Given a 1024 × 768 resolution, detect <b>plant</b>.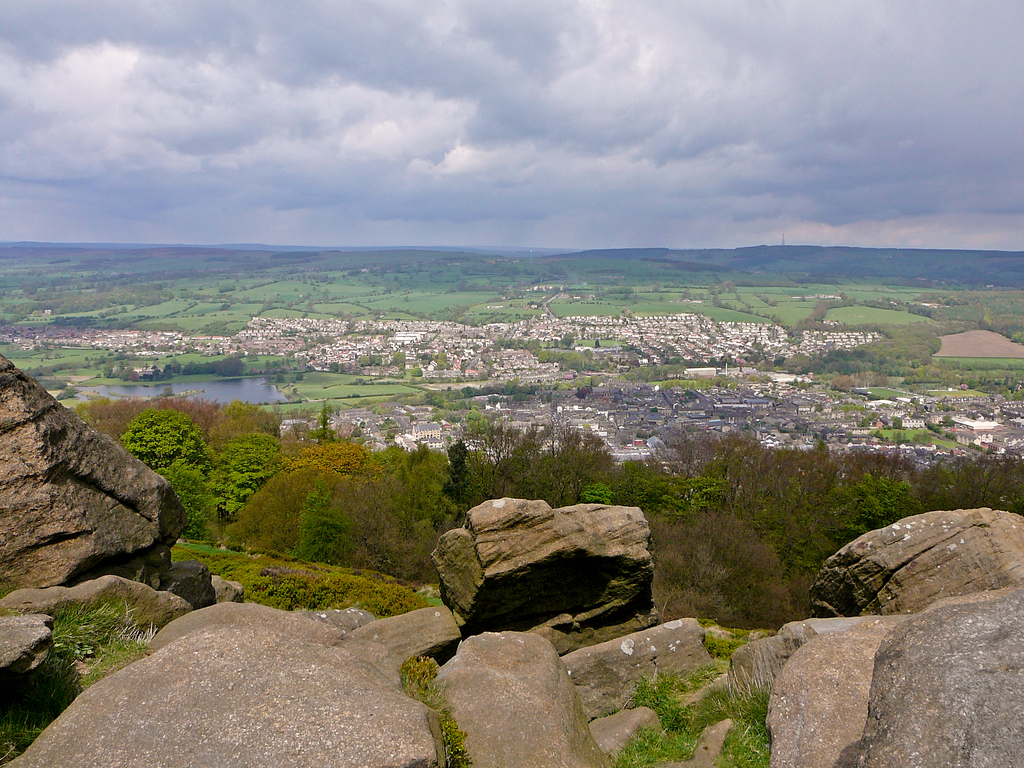
region(61, 614, 168, 699).
